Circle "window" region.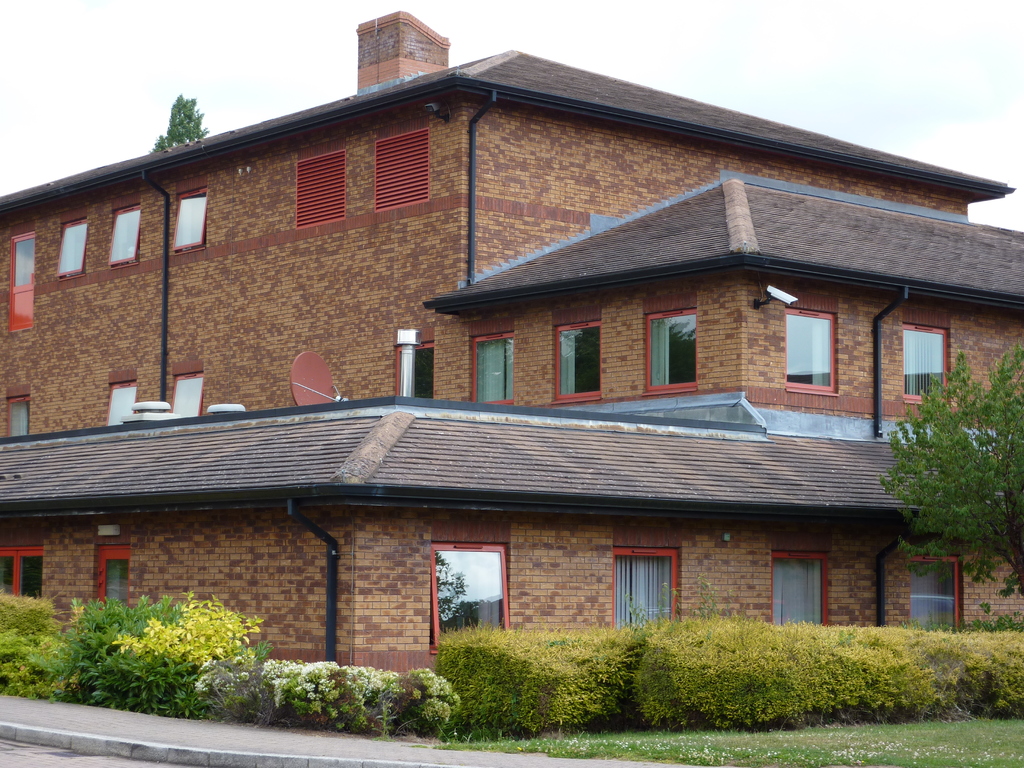
Region: locate(477, 332, 516, 403).
